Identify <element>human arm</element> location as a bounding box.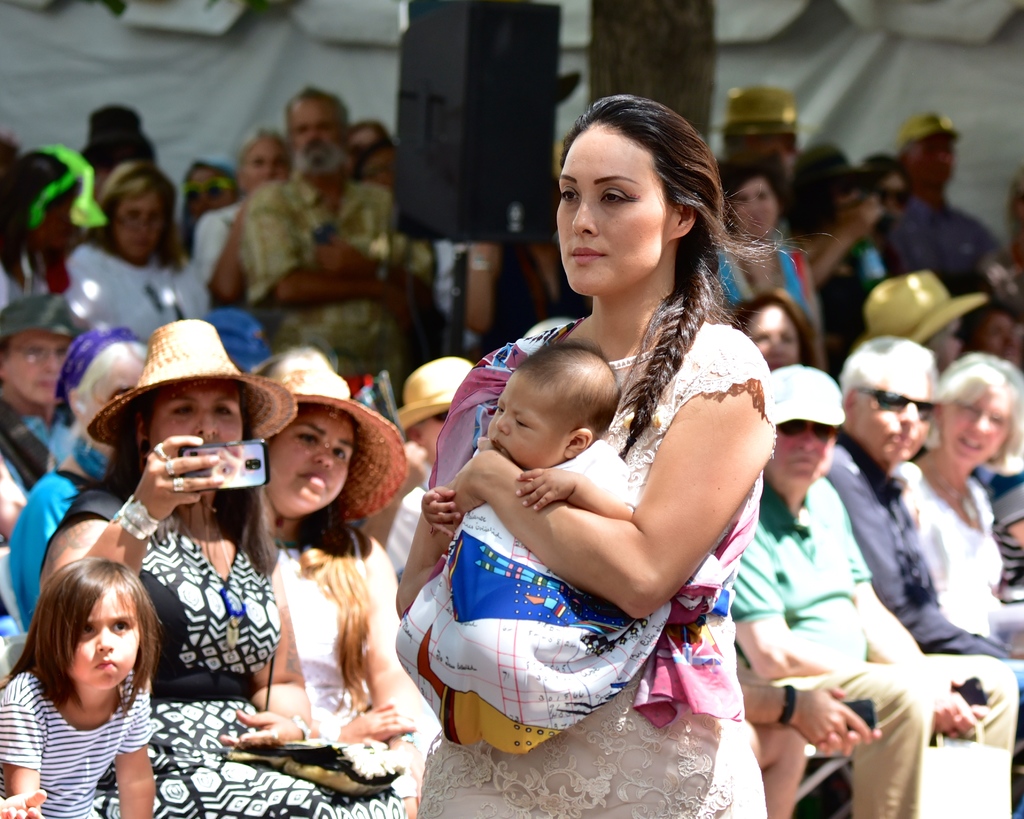
left=0, top=454, right=33, bottom=539.
